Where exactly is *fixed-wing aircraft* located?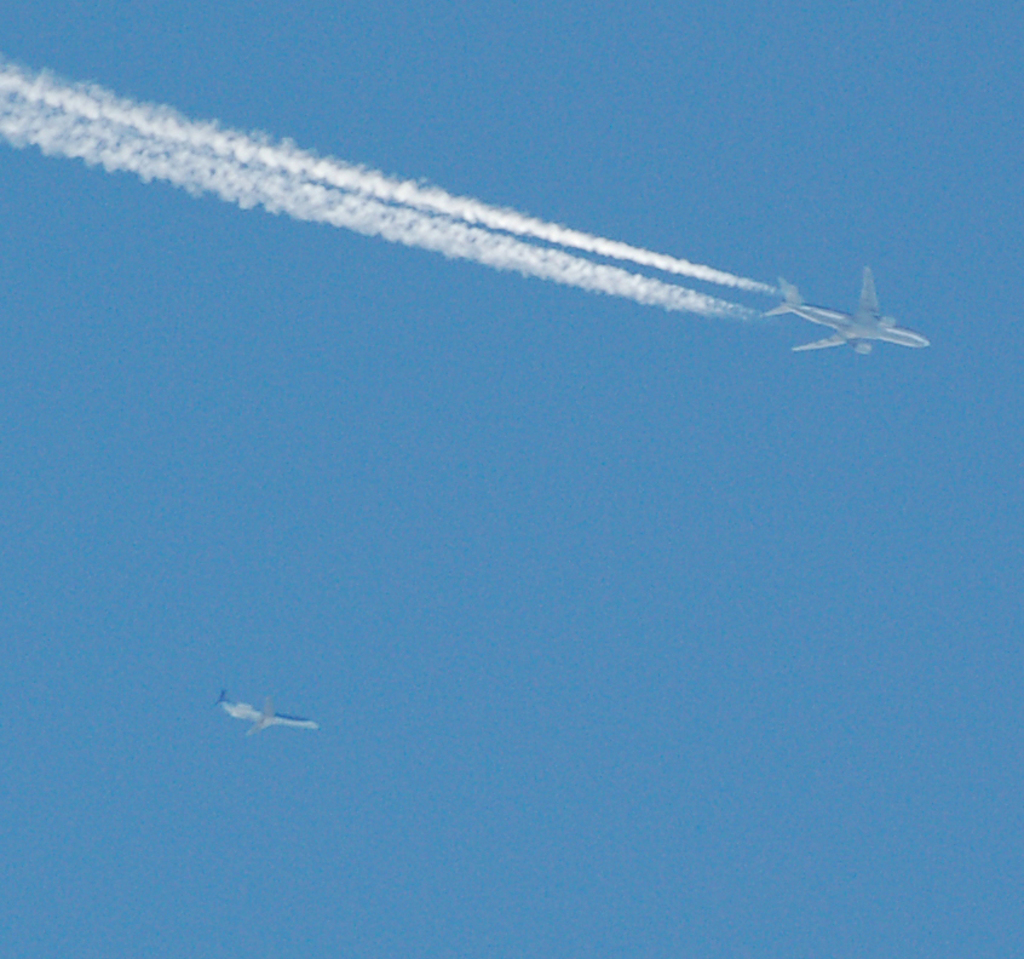
Its bounding box is pyautogui.locateOnScreen(220, 697, 318, 741).
